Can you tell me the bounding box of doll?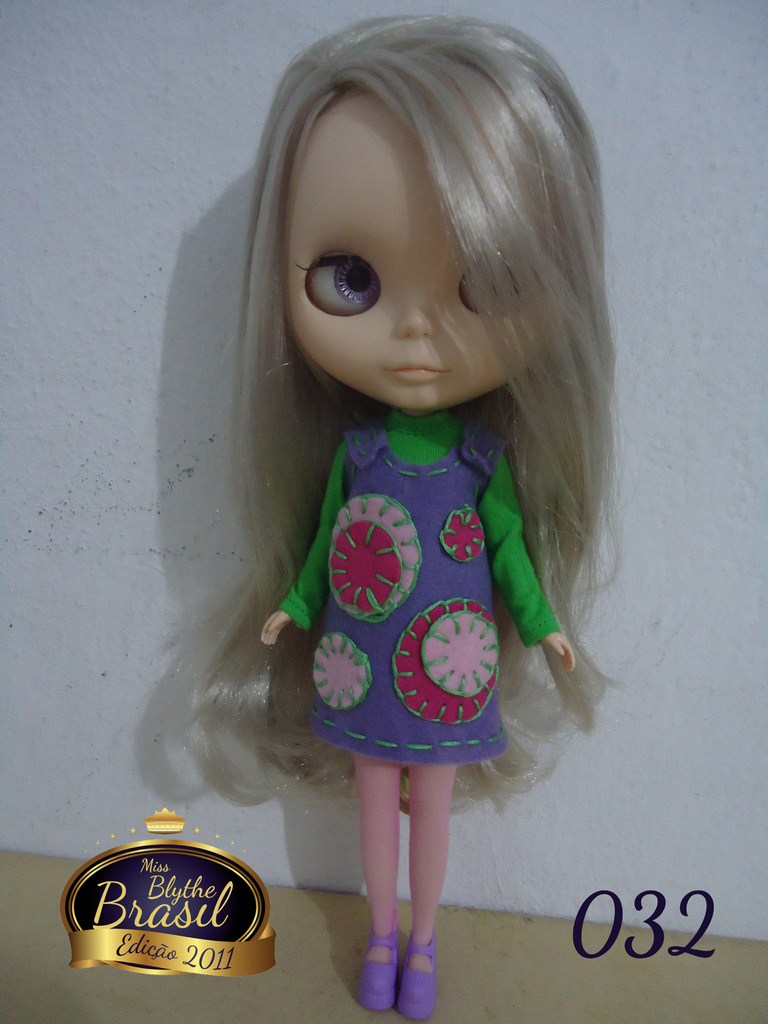
[180,43,628,961].
